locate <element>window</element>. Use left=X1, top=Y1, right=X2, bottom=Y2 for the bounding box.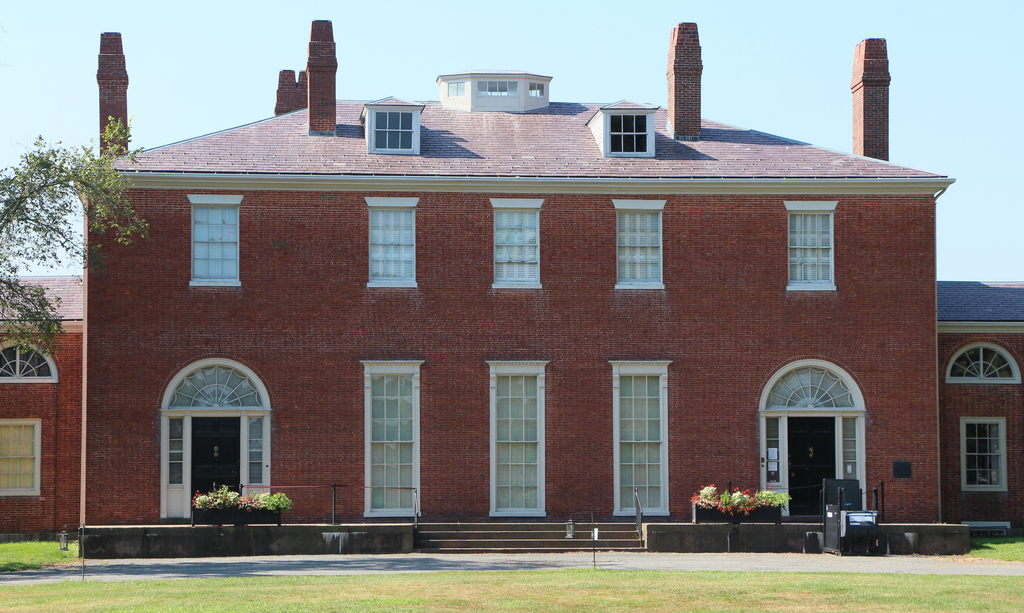
left=356, top=360, right=424, bottom=518.
